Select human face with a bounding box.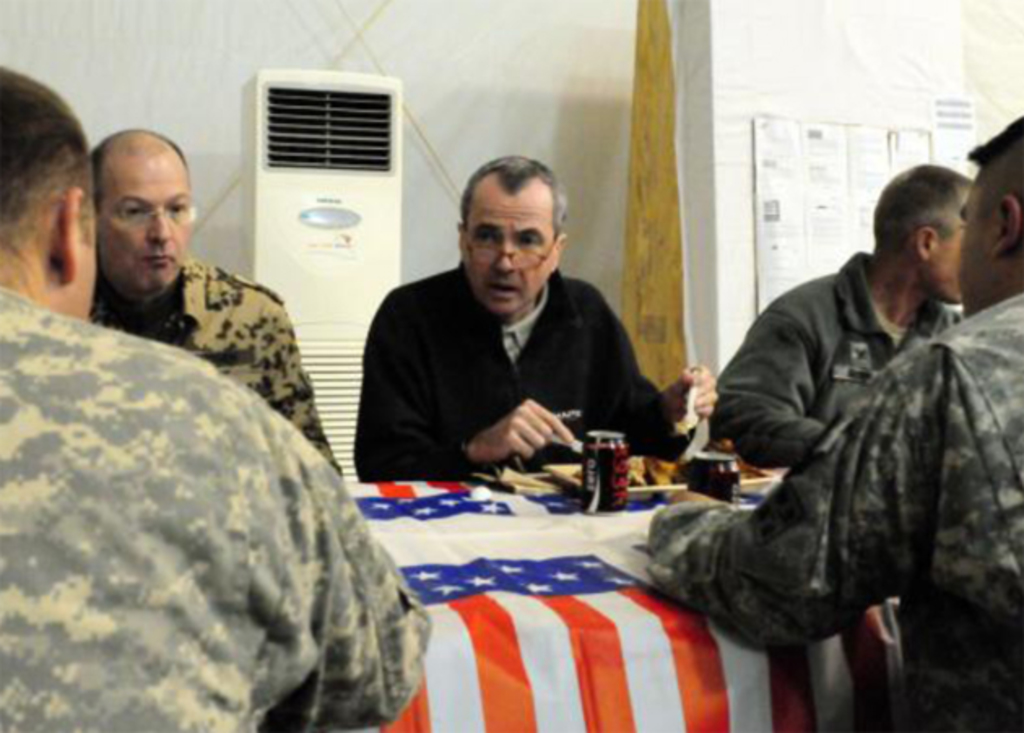
<box>96,153,195,299</box>.
